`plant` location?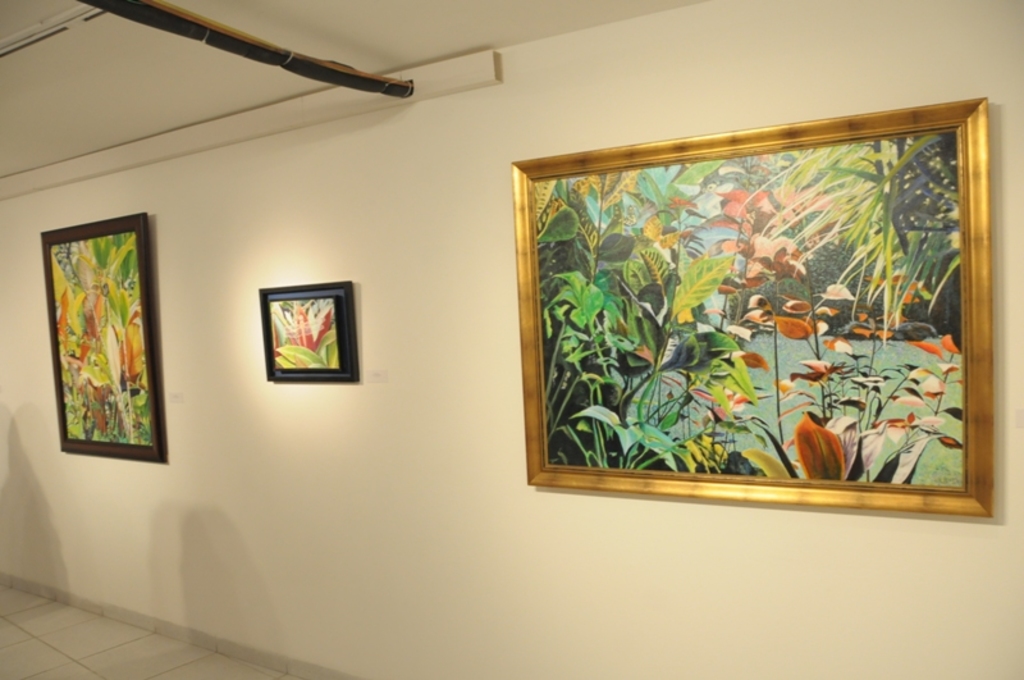
x1=47, y1=227, x2=156, y2=442
